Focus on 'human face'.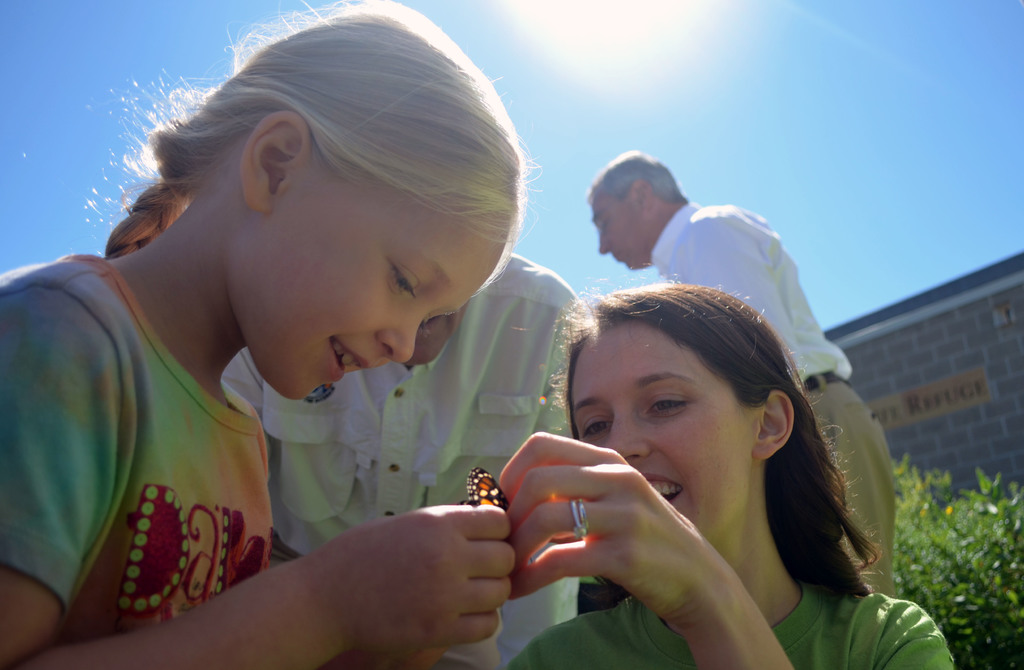
Focused at pyautogui.locateOnScreen(214, 186, 518, 404).
